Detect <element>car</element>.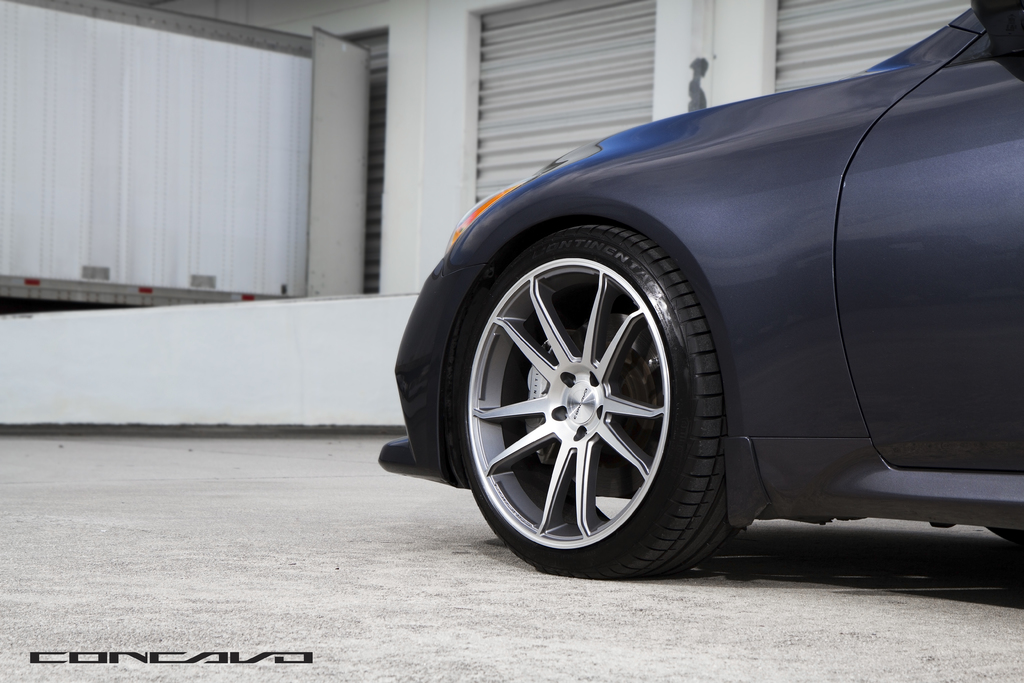
Detected at <bbox>349, 10, 1006, 600</bbox>.
